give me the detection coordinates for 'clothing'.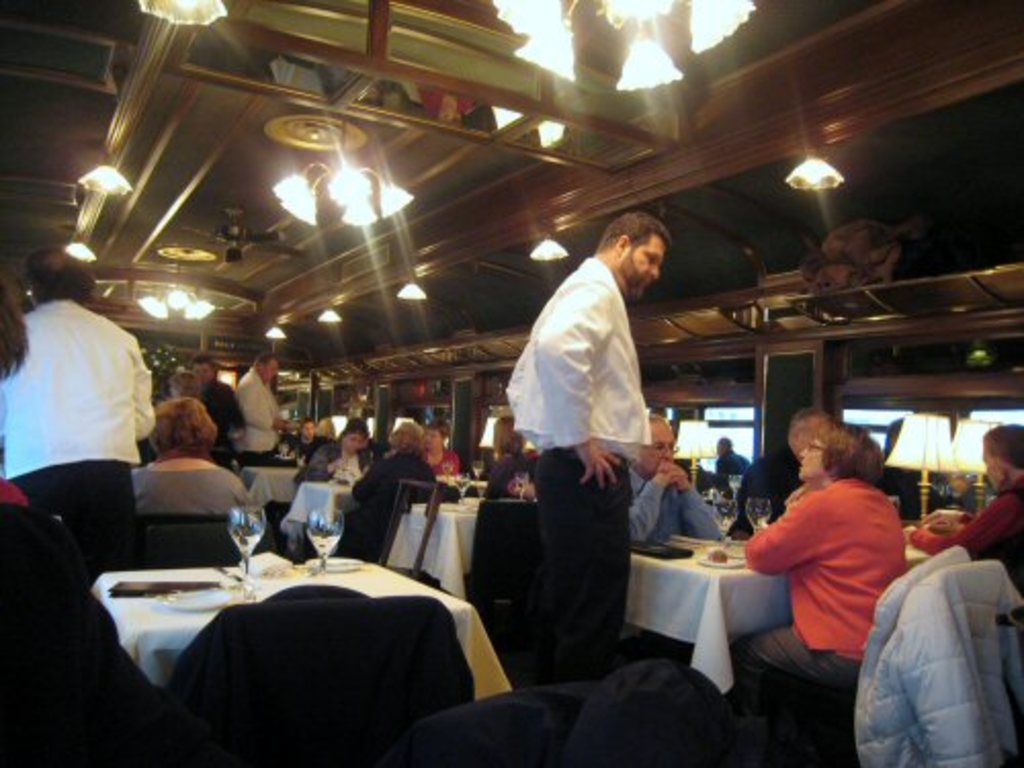
bbox=(326, 449, 434, 563).
